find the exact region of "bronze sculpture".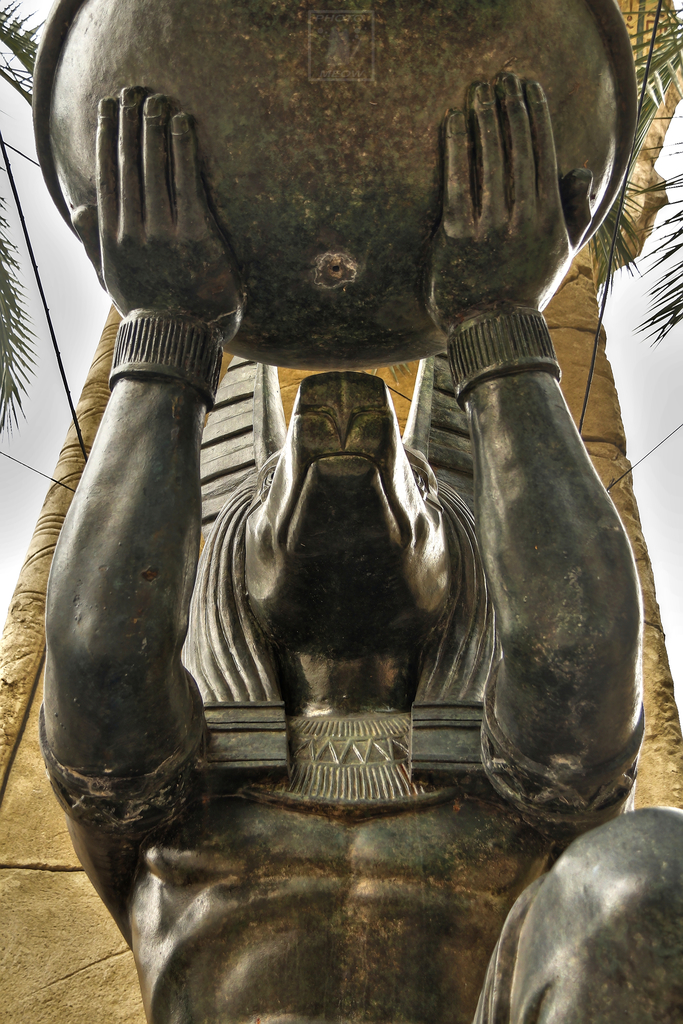
Exact region: rect(22, 0, 682, 1023).
